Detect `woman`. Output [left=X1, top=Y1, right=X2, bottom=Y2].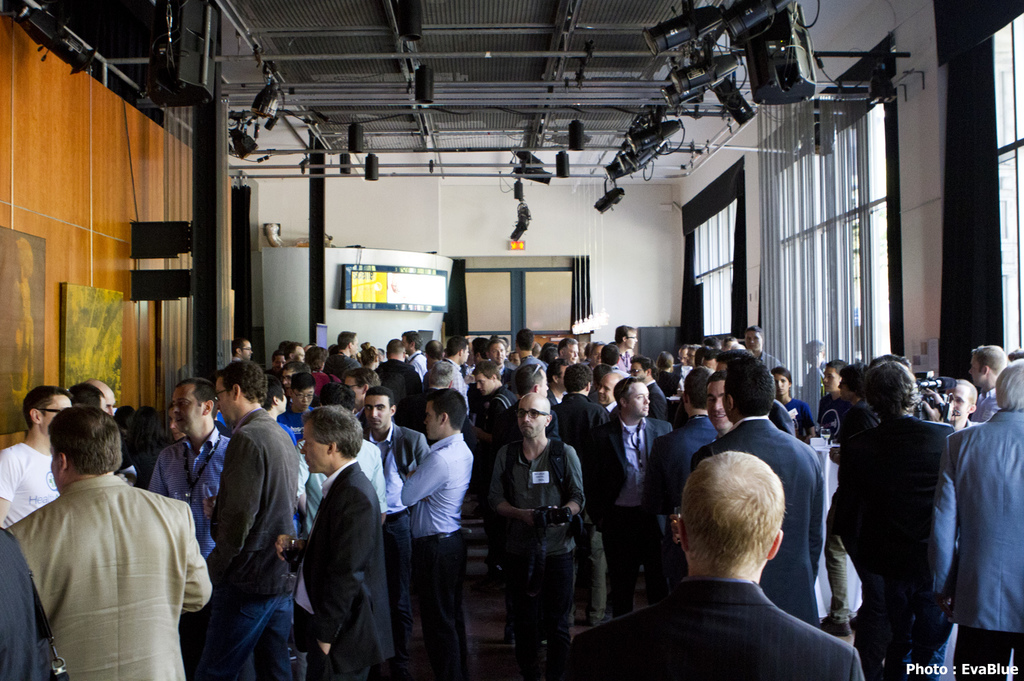
[left=360, top=343, right=380, bottom=372].
